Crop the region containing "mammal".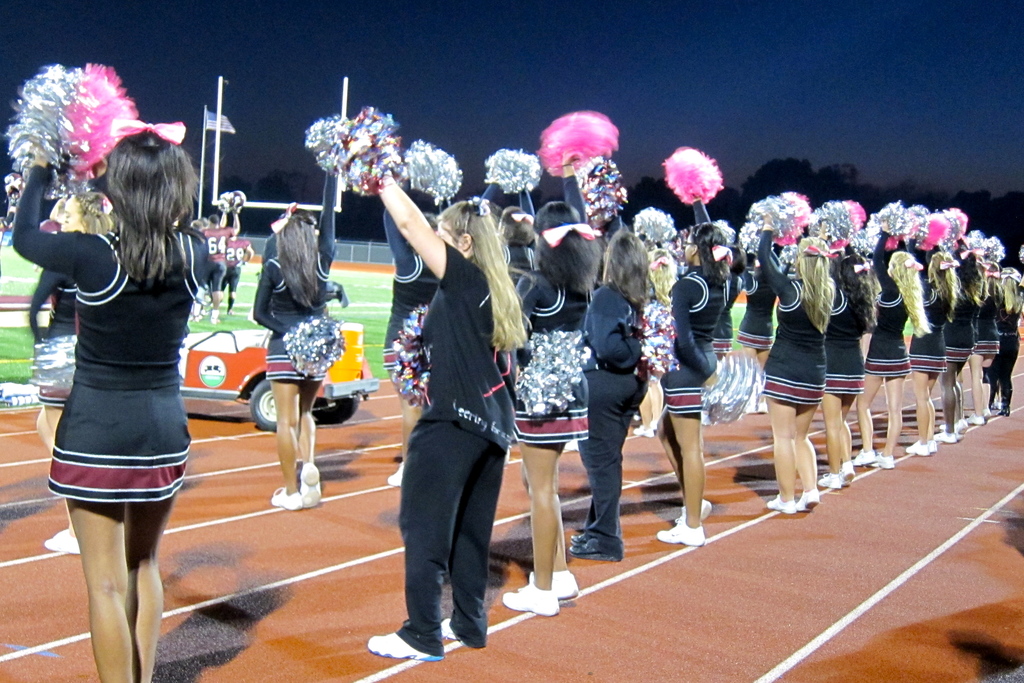
Crop region: locate(691, 188, 742, 411).
